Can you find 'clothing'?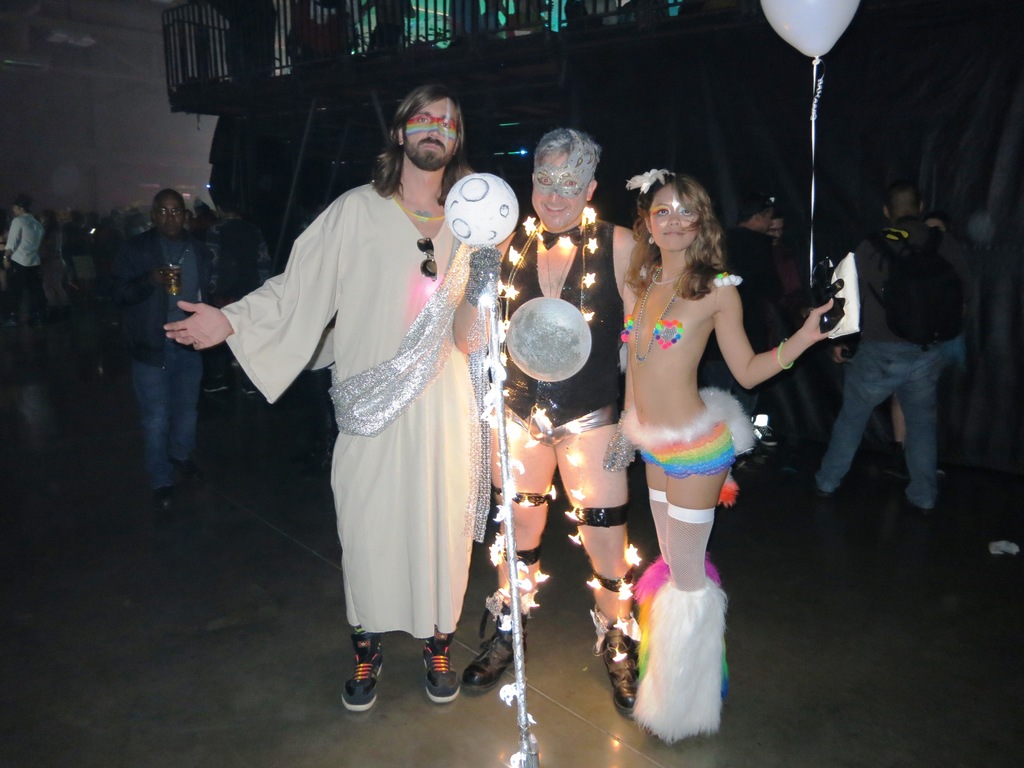
Yes, bounding box: box=[486, 218, 623, 444].
